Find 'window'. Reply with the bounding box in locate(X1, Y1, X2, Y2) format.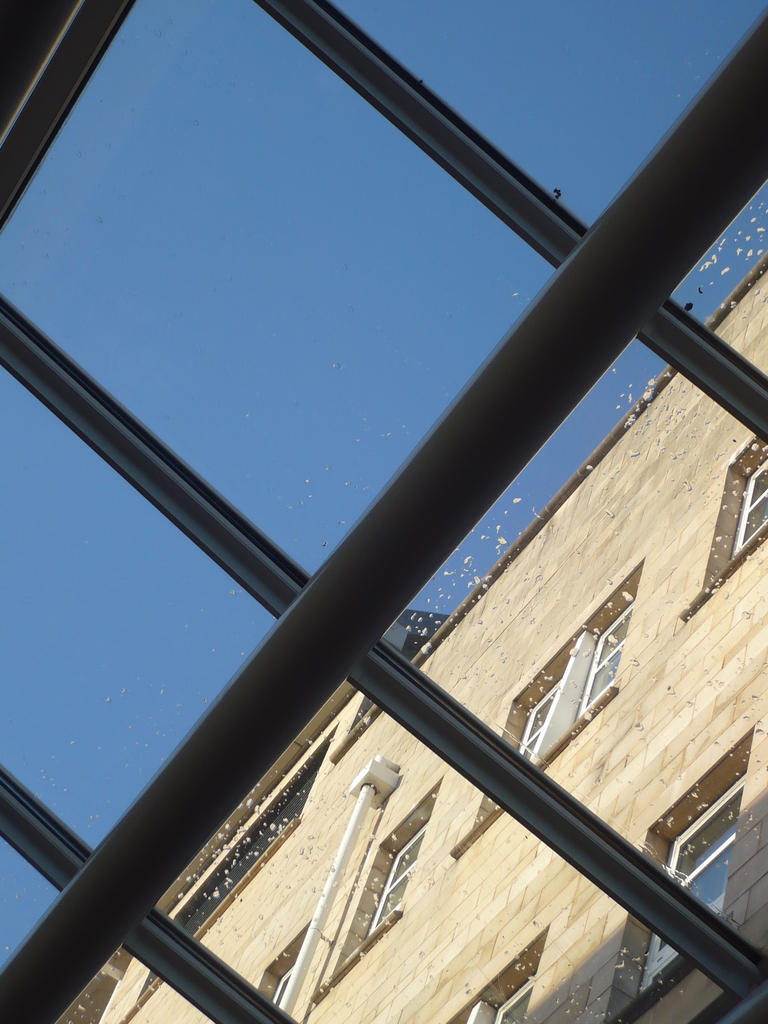
locate(450, 929, 551, 1023).
